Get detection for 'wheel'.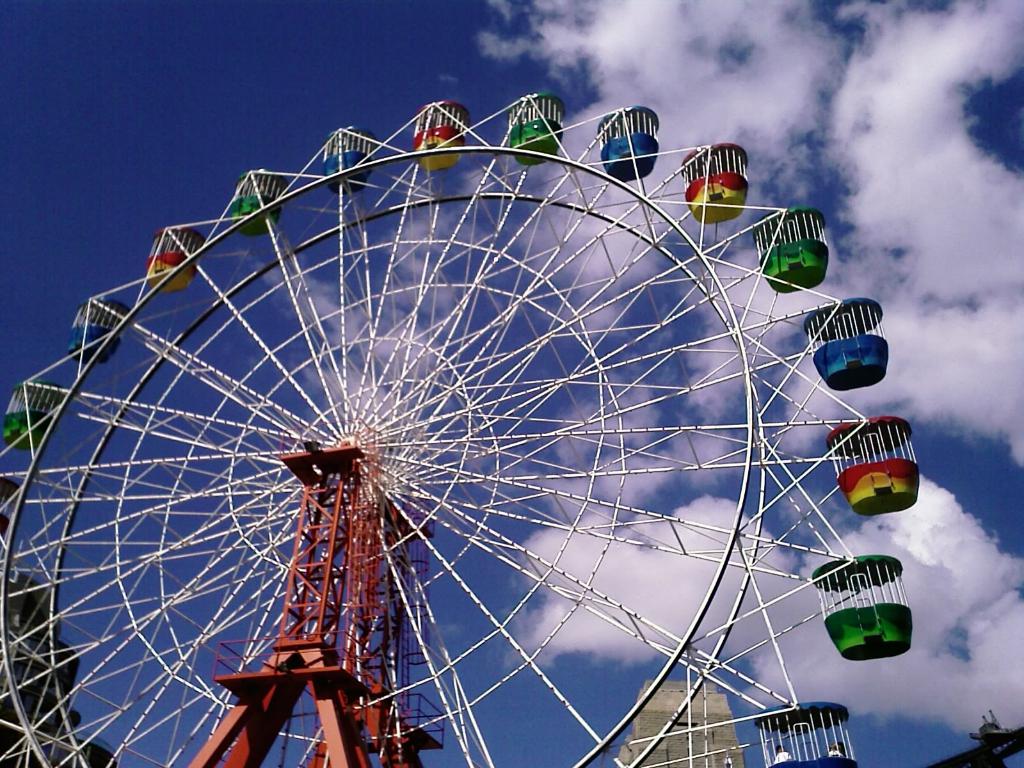
Detection: box=[0, 89, 919, 767].
